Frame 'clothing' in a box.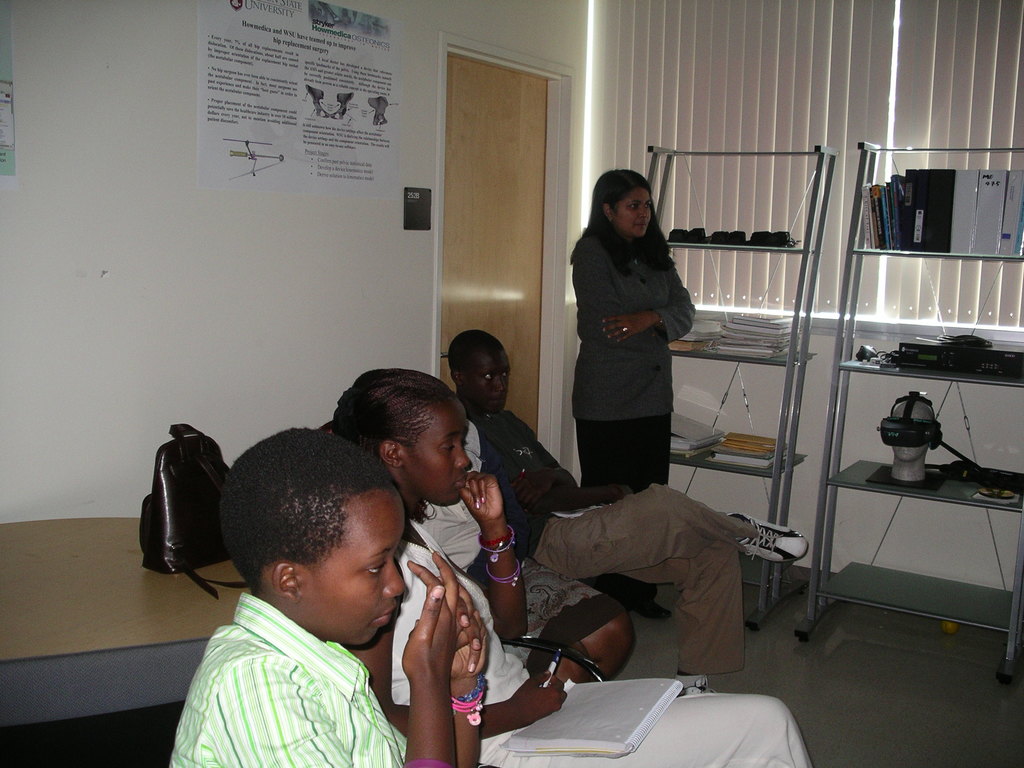
<region>572, 224, 701, 494</region>.
